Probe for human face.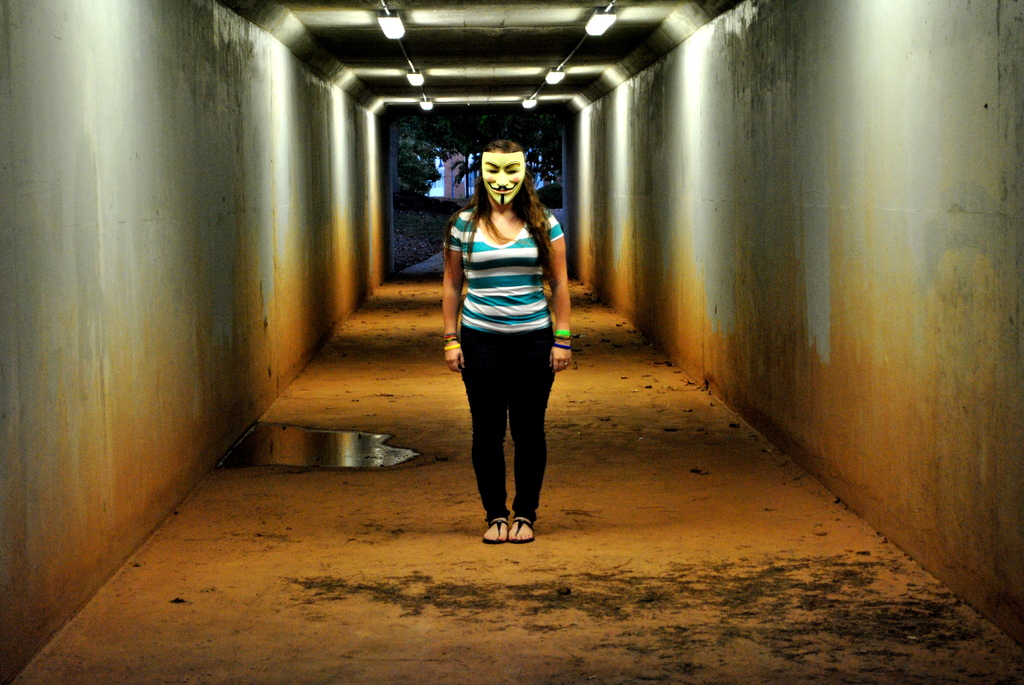
Probe result: <box>483,153,526,204</box>.
